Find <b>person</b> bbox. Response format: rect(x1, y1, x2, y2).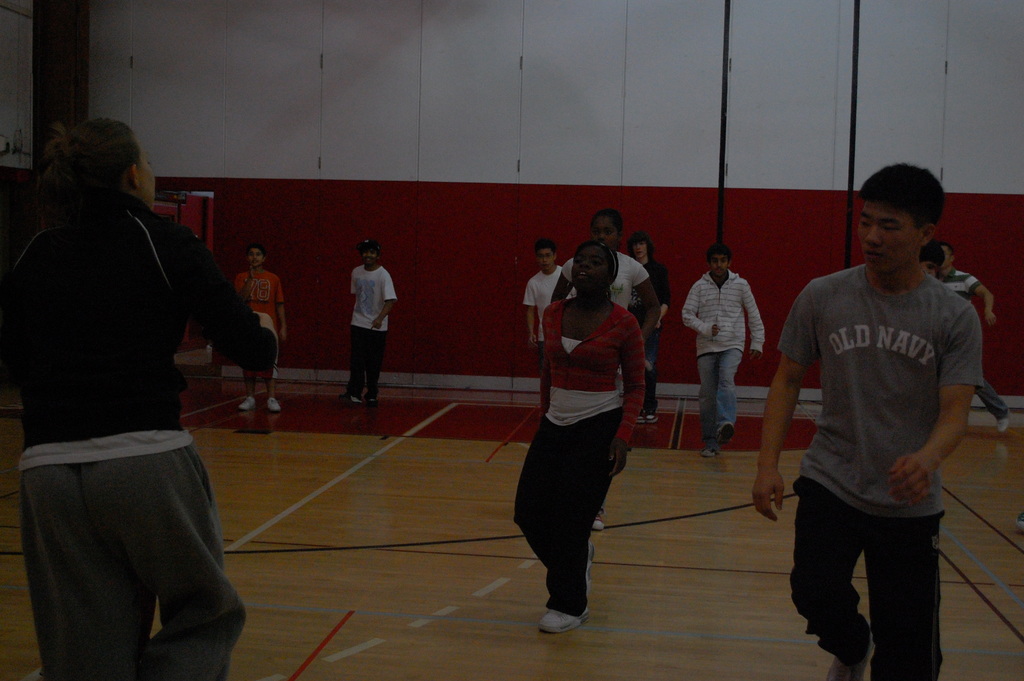
rect(545, 206, 663, 431).
